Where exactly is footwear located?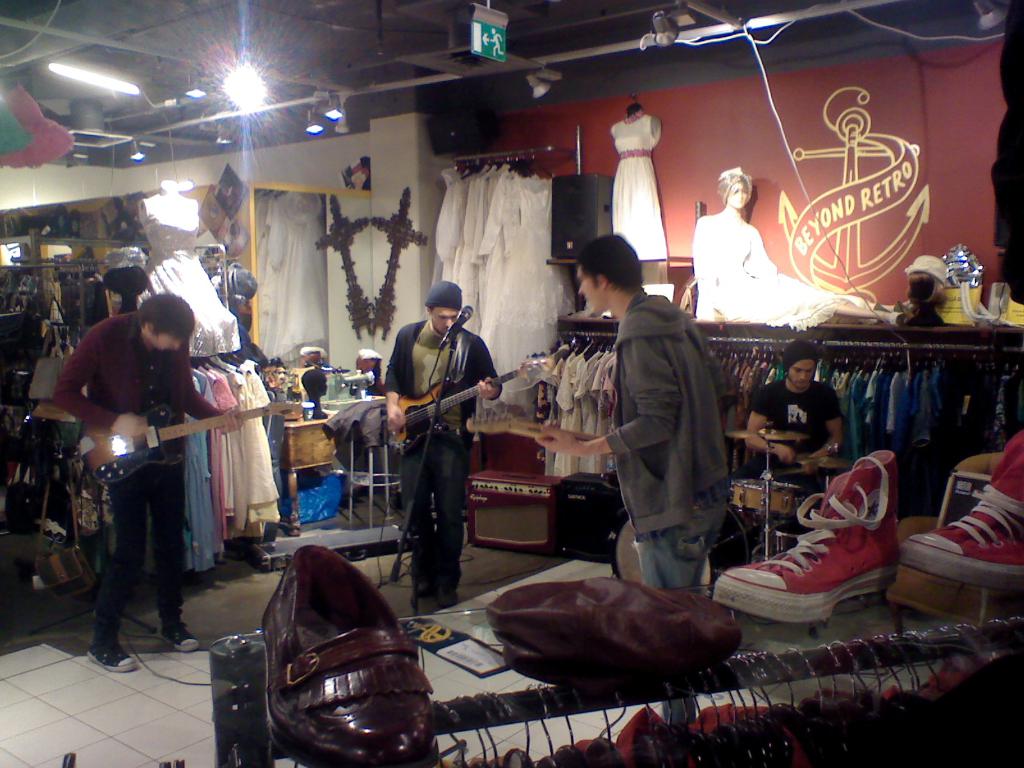
Its bounding box is left=88, top=638, right=136, bottom=675.
